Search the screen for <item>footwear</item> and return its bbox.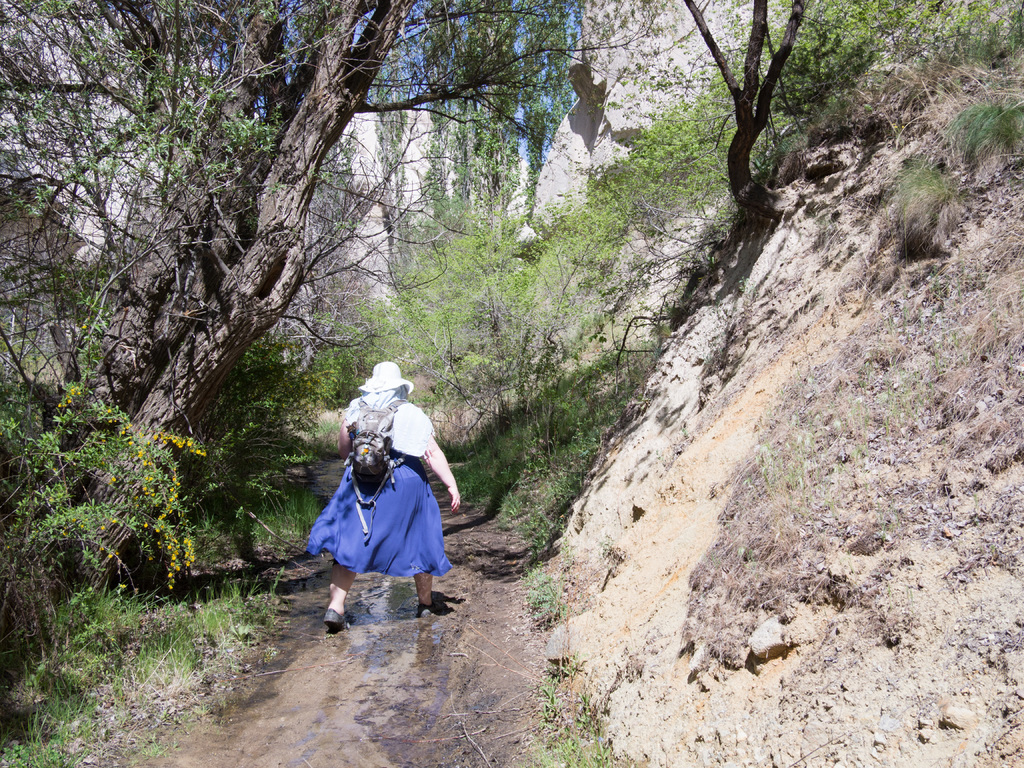
Found: (x1=419, y1=604, x2=438, y2=621).
